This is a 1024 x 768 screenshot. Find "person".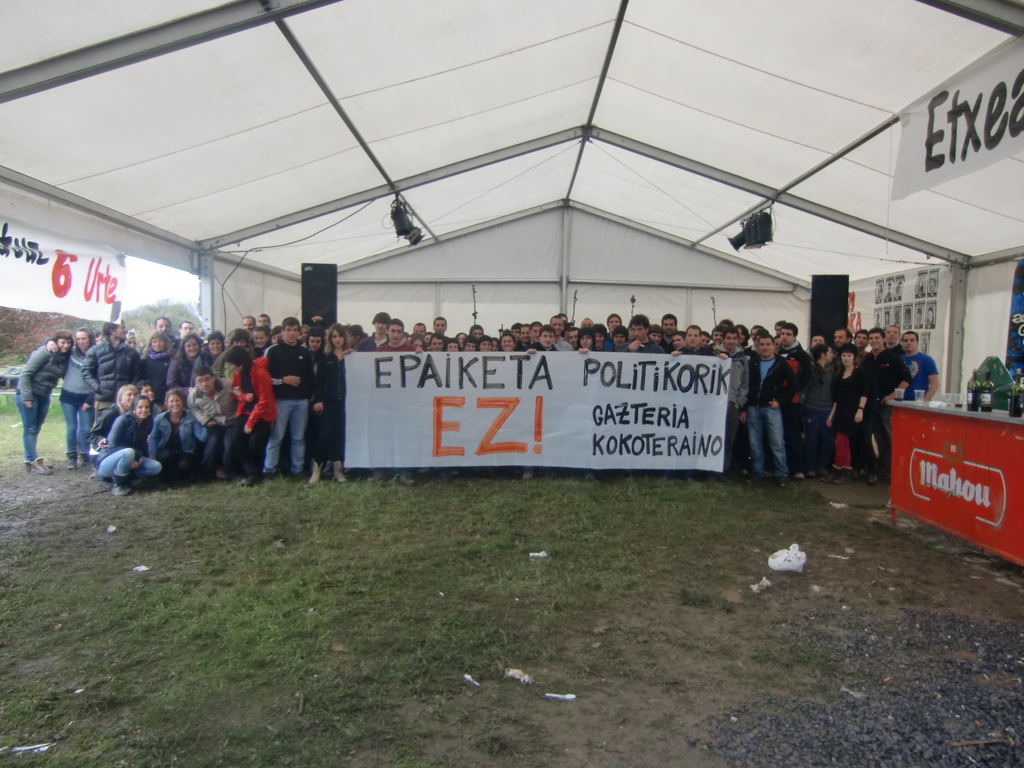
Bounding box: bbox(454, 329, 468, 348).
